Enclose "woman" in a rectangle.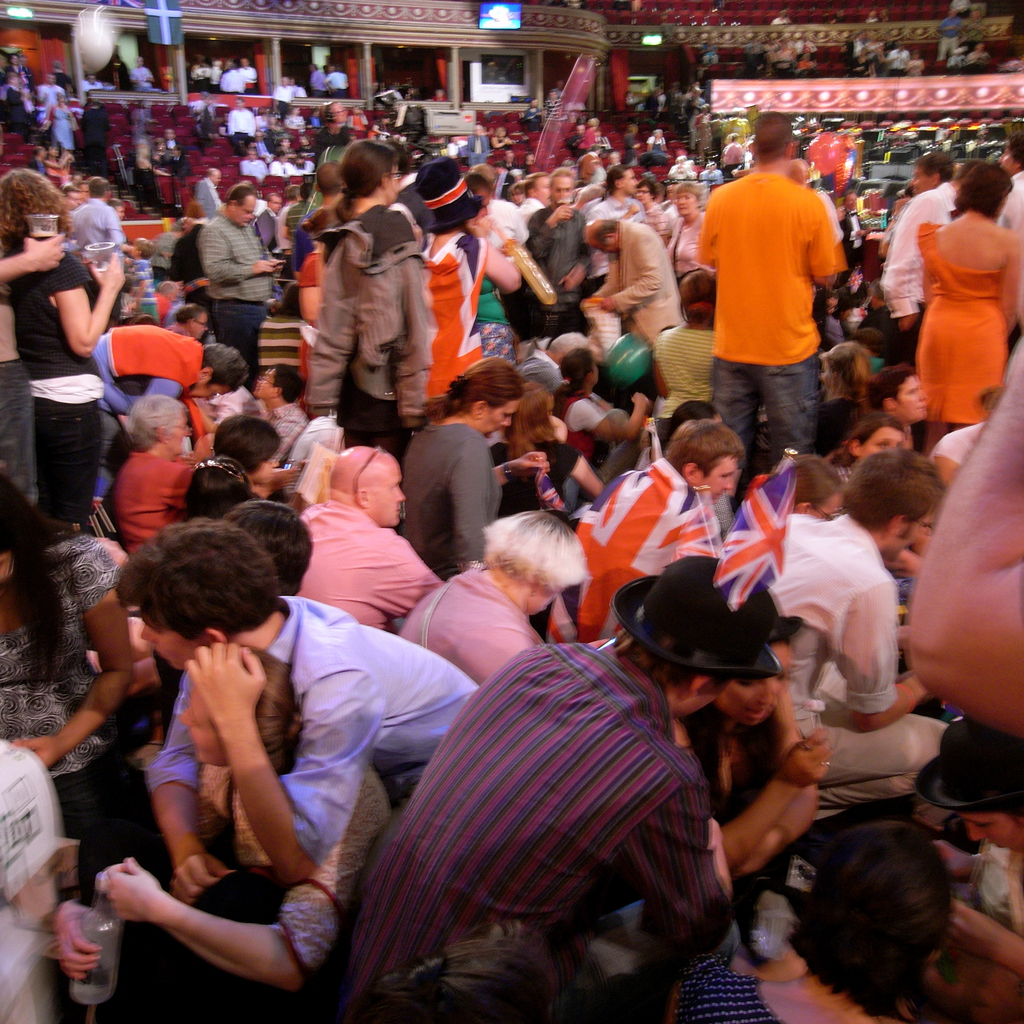
rect(403, 506, 590, 685).
